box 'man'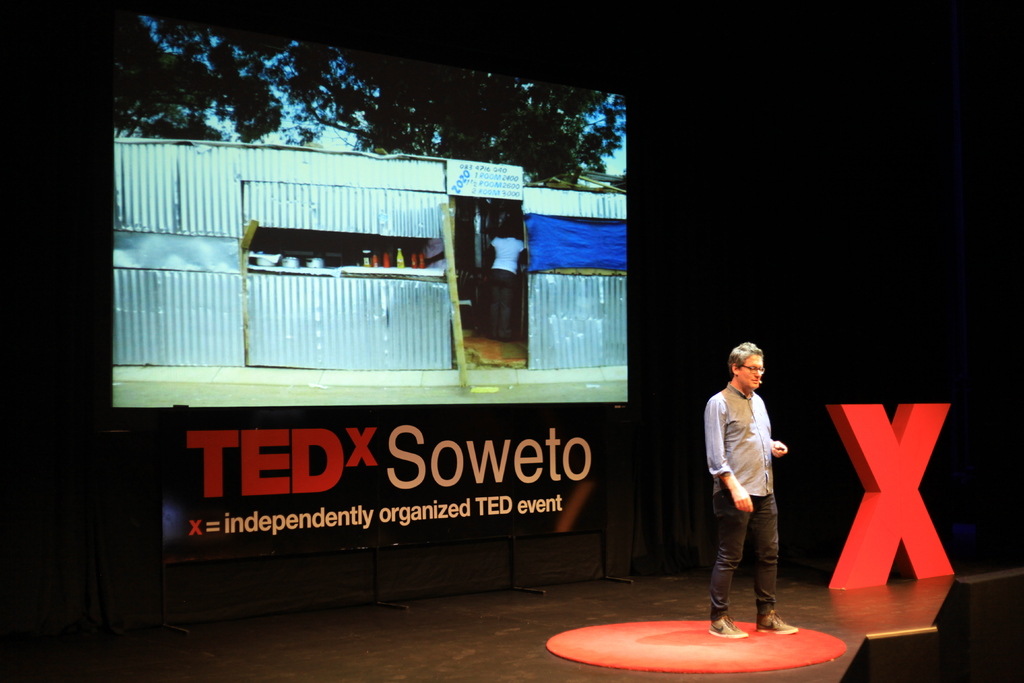
left=710, top=361, right=799, bottom=634
